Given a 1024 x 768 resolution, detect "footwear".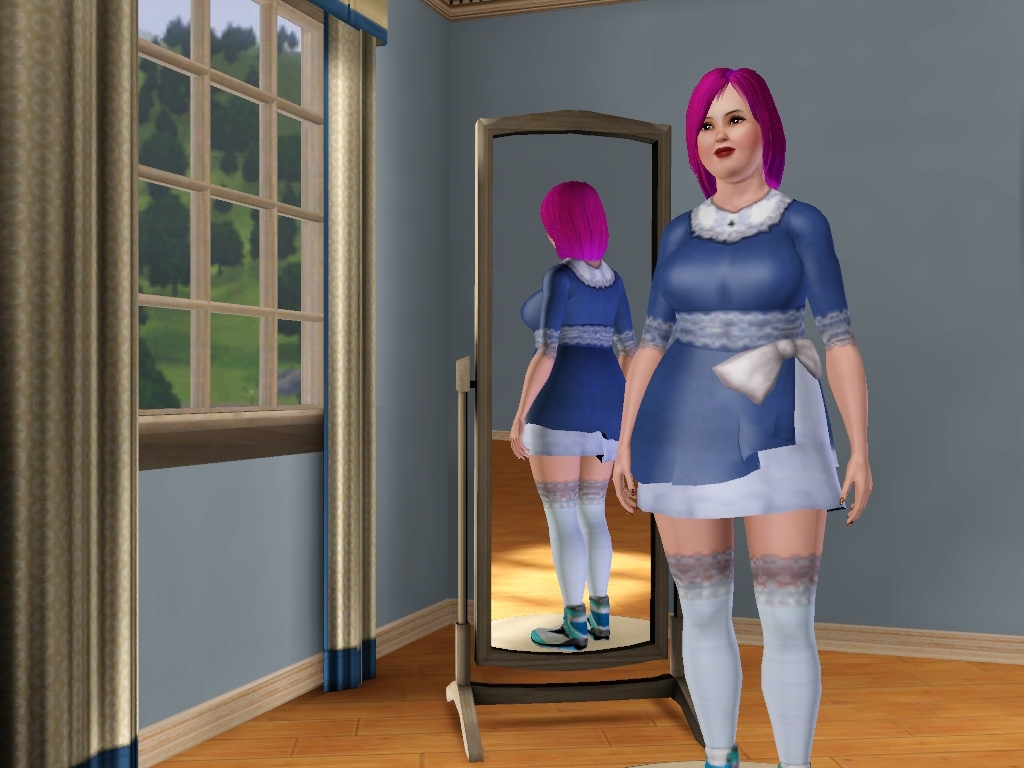
[748,593,827,750].
